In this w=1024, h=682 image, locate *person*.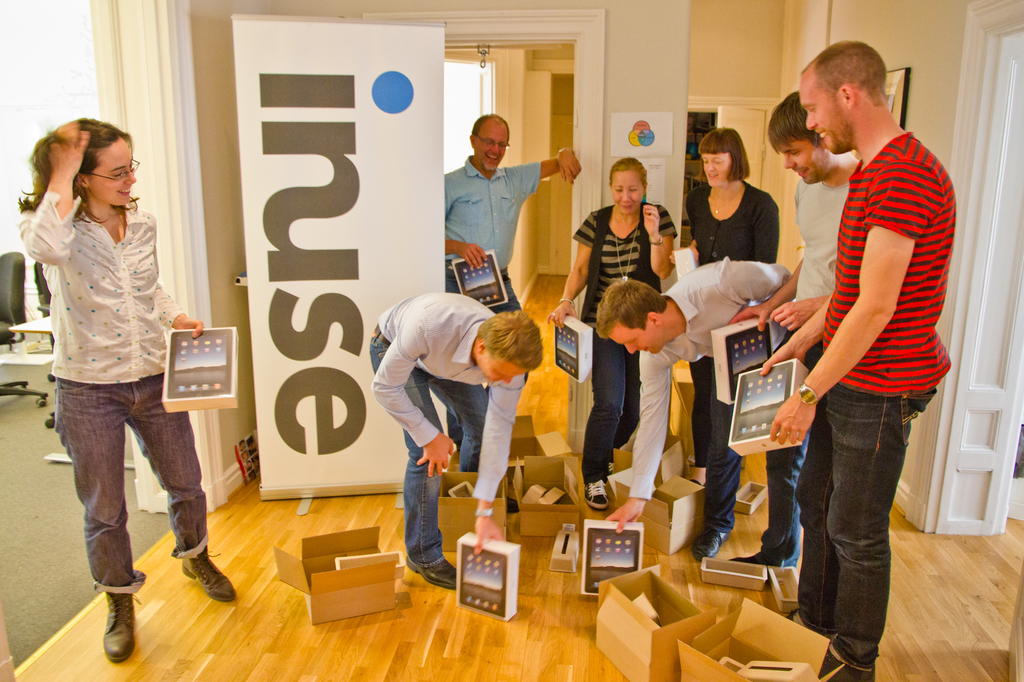
Bounding box: bbox=(444, 116, 581, 447).
